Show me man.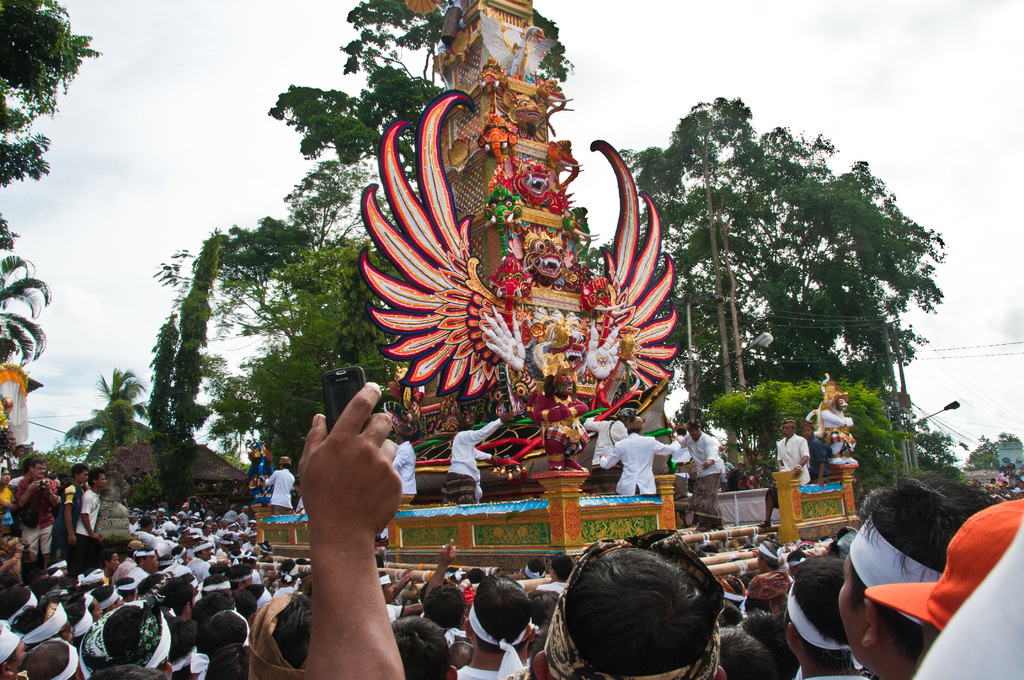
man is here: {"left": 257, "top": 457, "right": 300, "bottom": 519}.
